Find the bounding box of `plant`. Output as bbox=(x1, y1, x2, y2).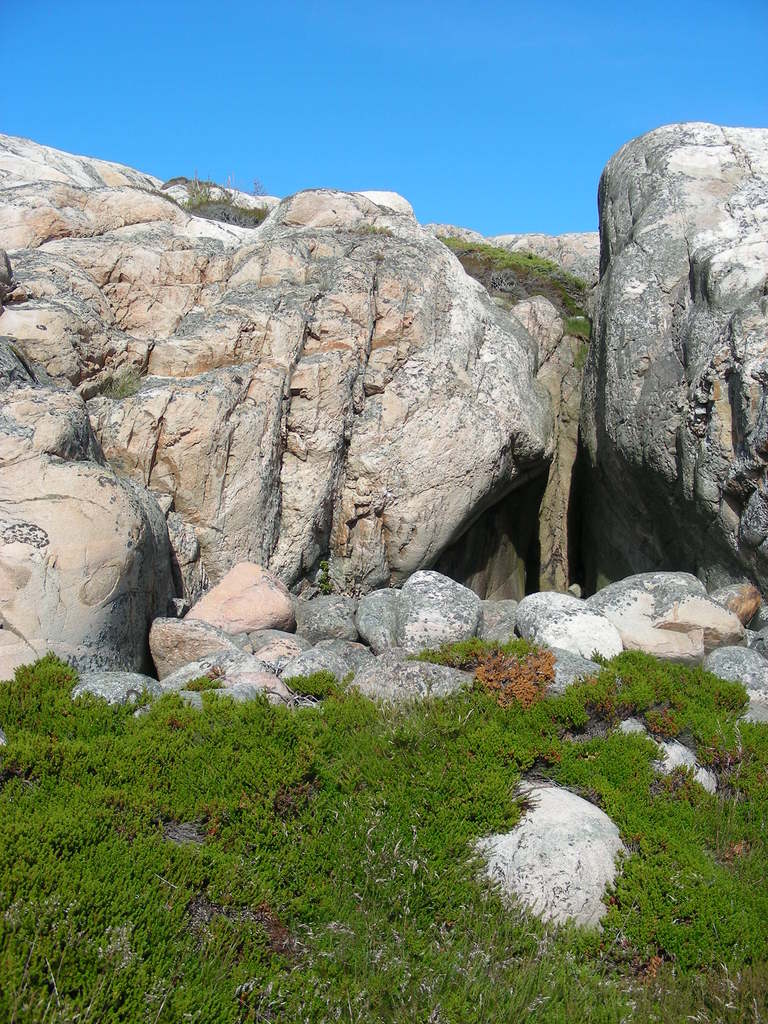
bbox=(136, 150, 298, 246).
